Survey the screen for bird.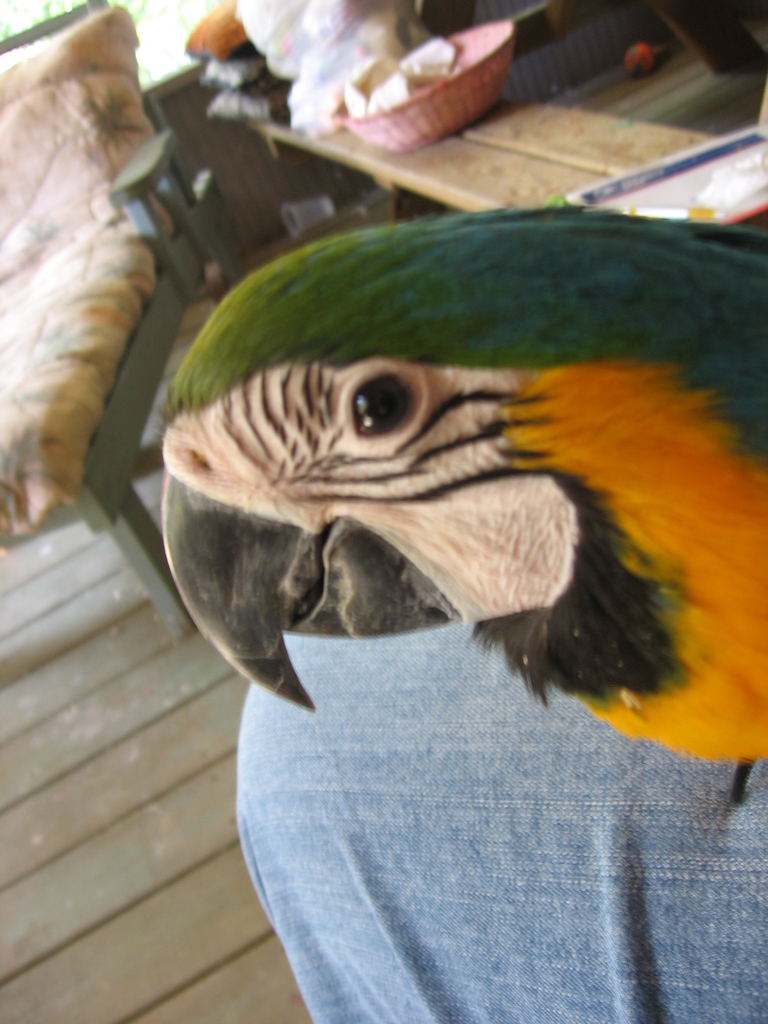
Survey found: [x1=159, y1=234, x2=726, y2=748].
